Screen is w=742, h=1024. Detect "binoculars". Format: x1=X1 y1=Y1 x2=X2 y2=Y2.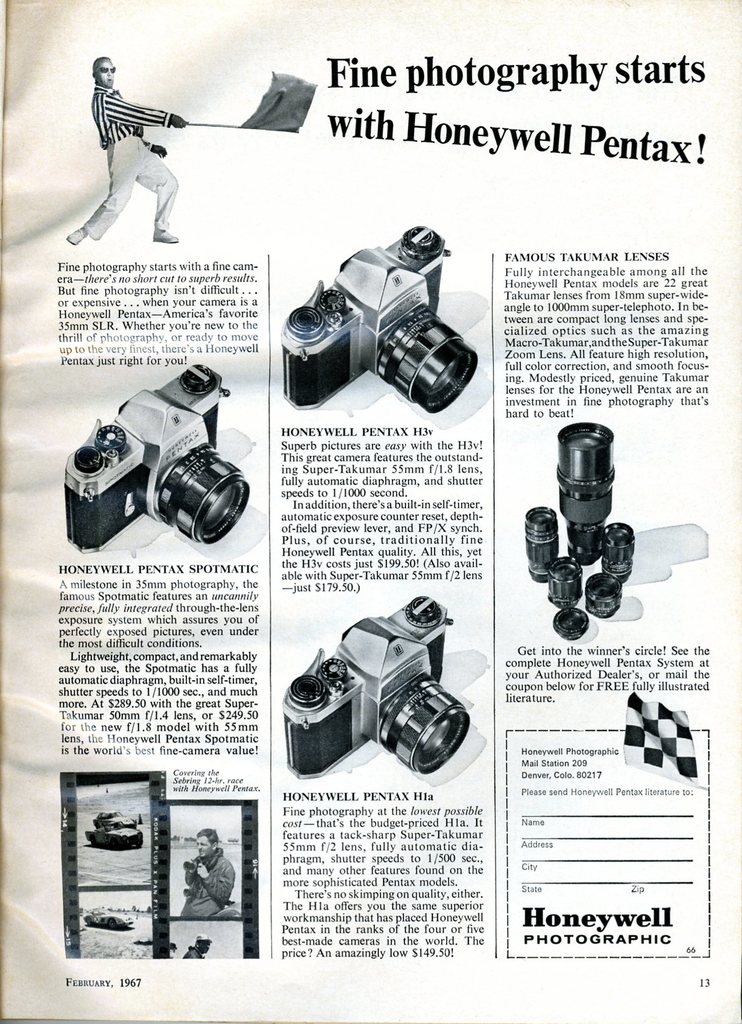
x1=282 y1=217 x2=459 y2=422.
